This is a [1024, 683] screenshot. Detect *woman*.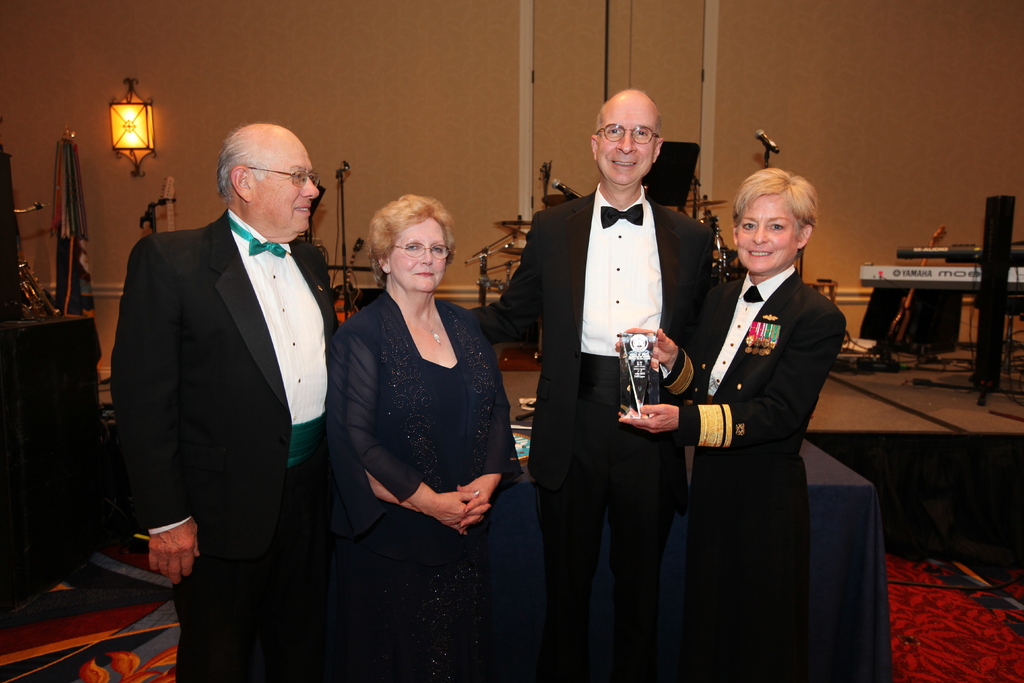
BBox(620, 163, 850, 682).
